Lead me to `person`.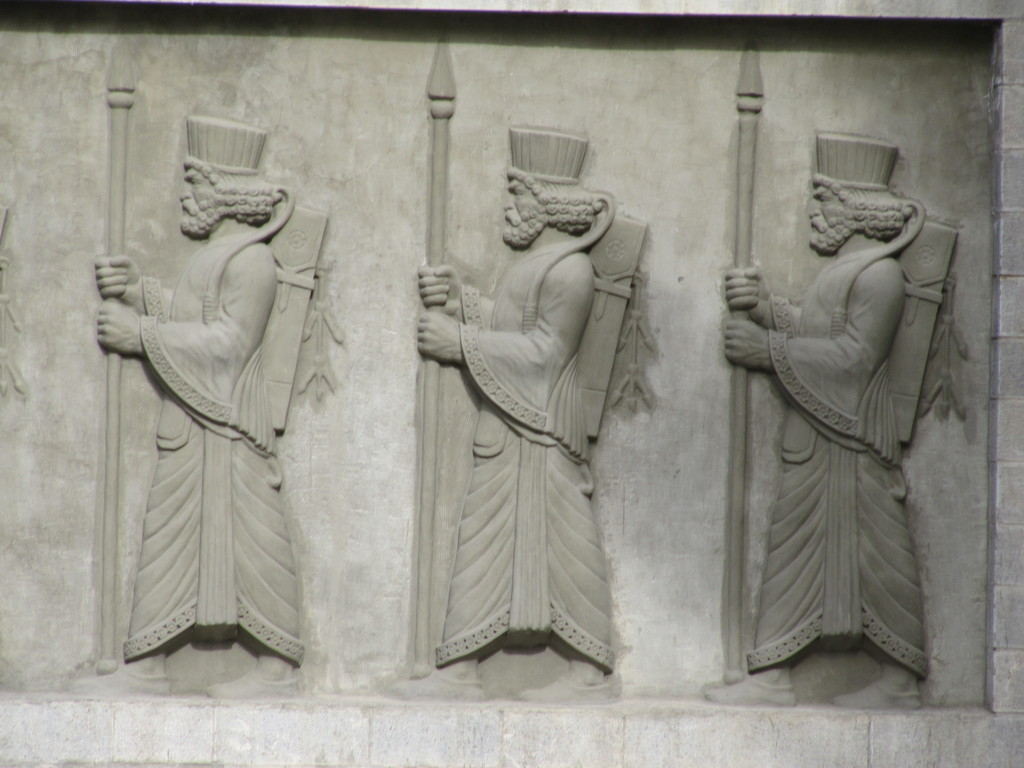
Lead to Rect(89, 140, 316, 704).
